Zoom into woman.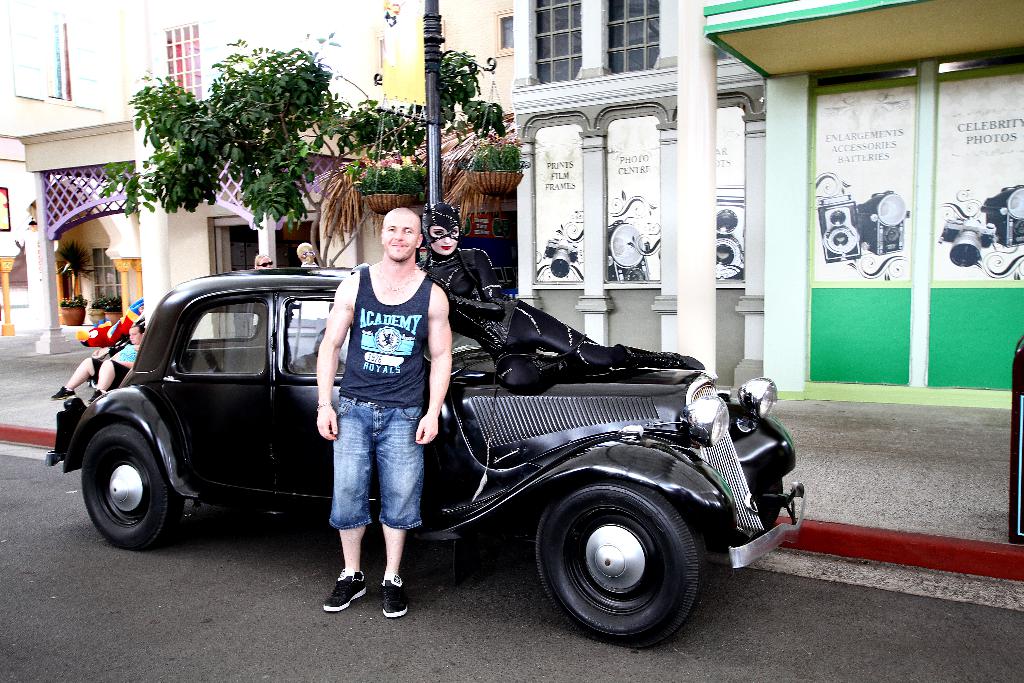
Zoom target: [415,201,703,393].
